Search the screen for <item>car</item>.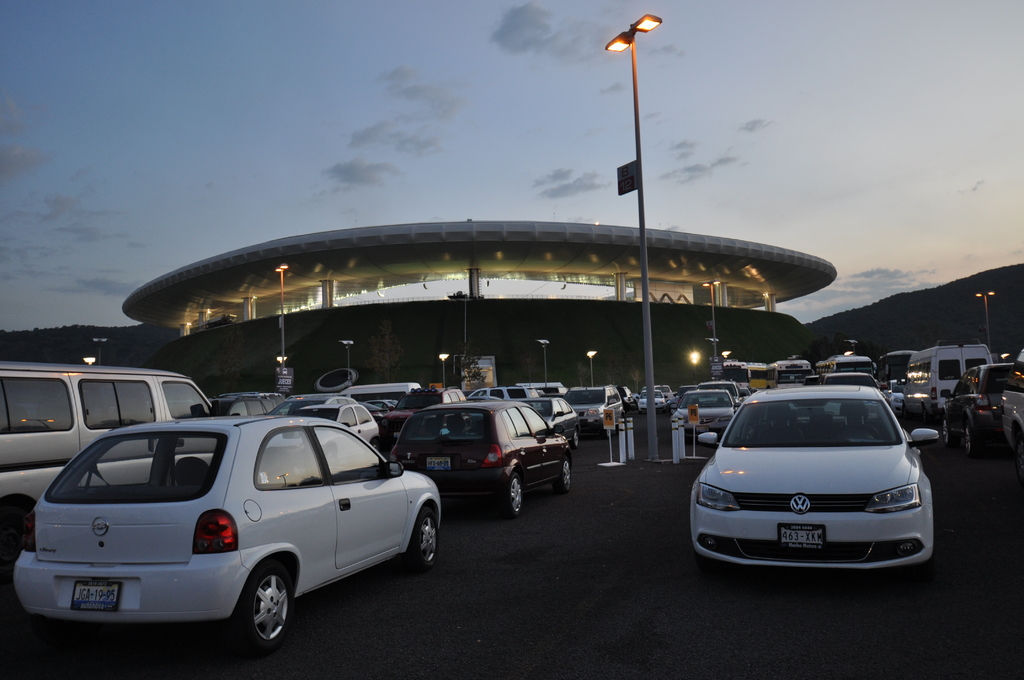
Found at (left=942, top=352, right=1023, bottom=449).
